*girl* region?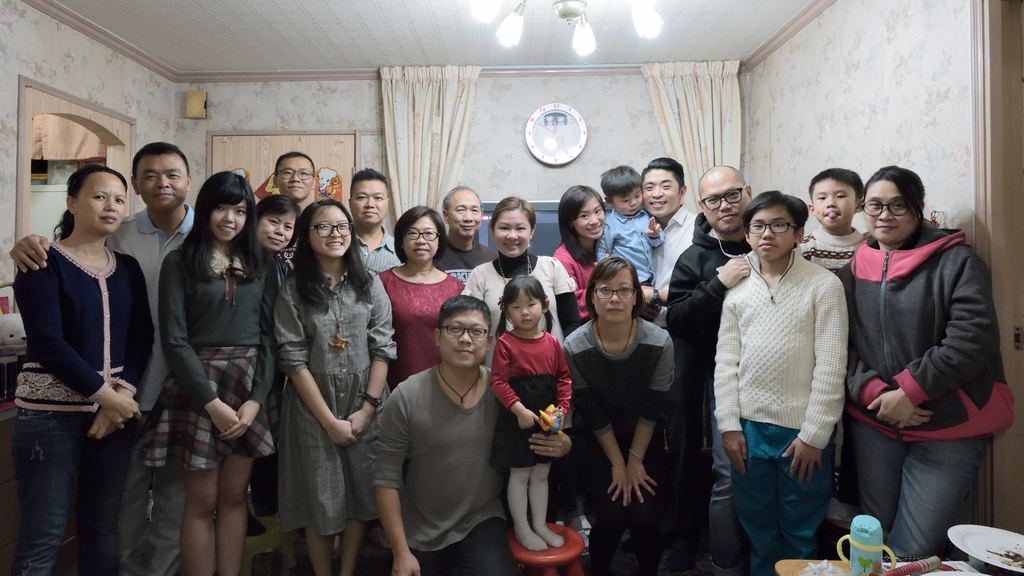
[x1=146, y1=167, x2=276, y2=575]
